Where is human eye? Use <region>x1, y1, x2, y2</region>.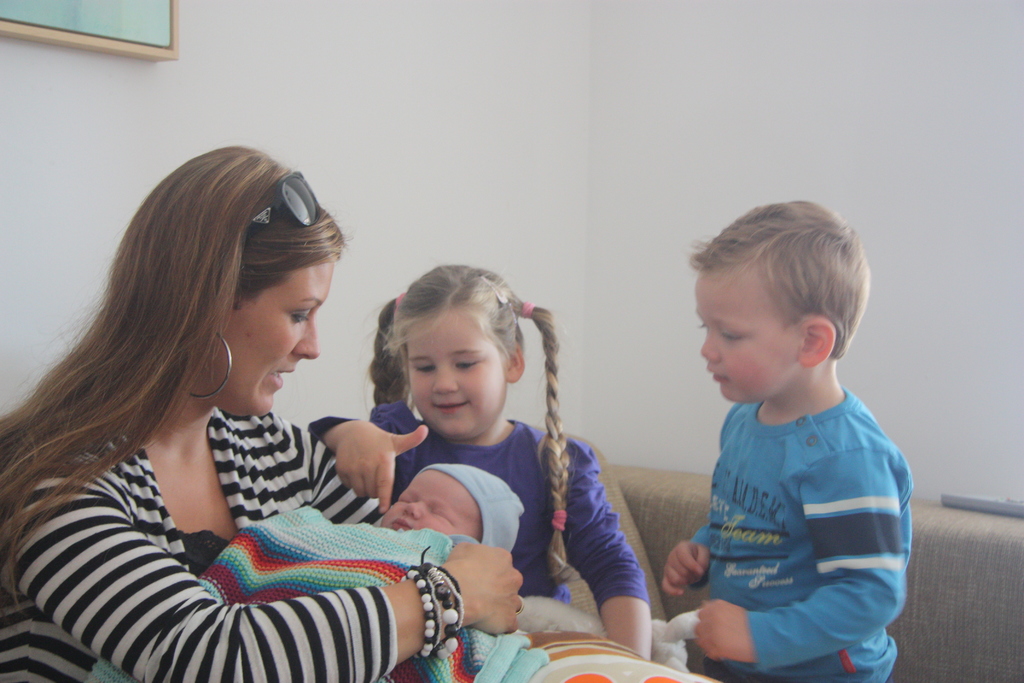
<region>414, 357, 438, 377</region>.
